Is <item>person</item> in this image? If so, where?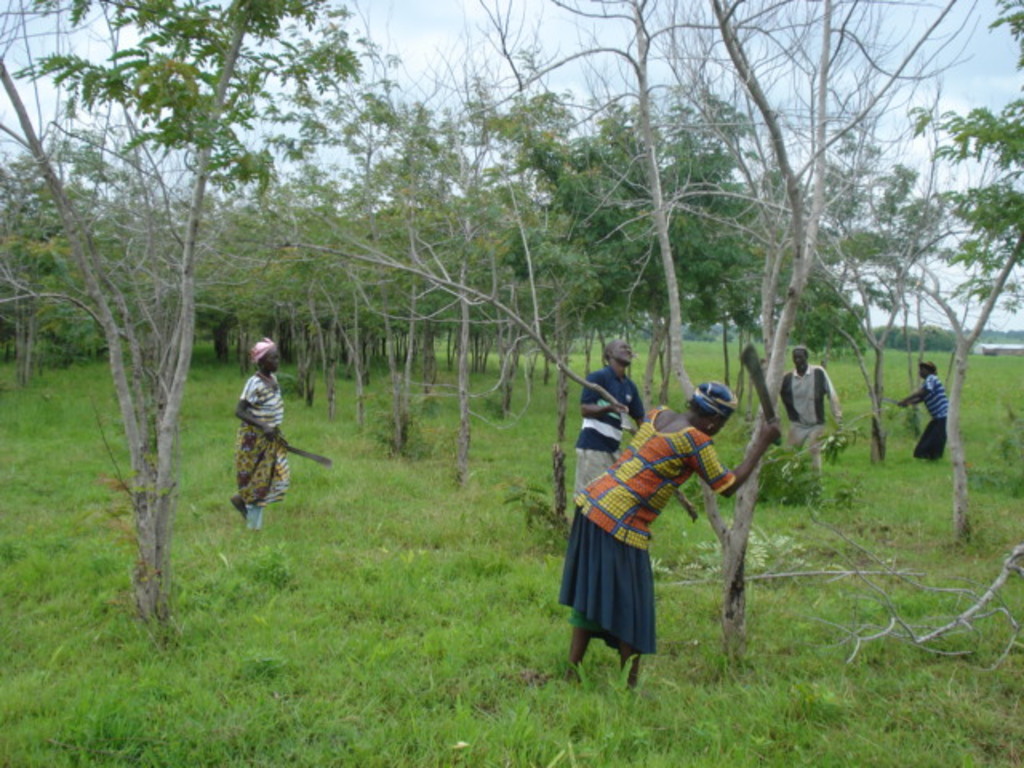
Yes, at 576/344/651/499.
